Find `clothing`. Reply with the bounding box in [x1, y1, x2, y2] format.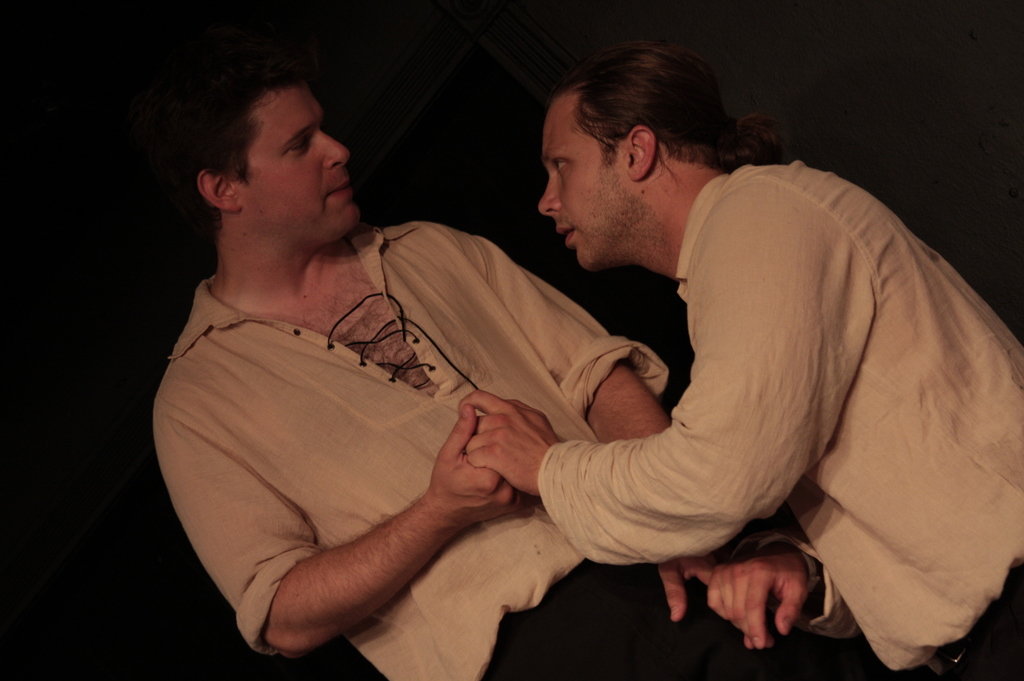
[147, 230, 855, 680].
